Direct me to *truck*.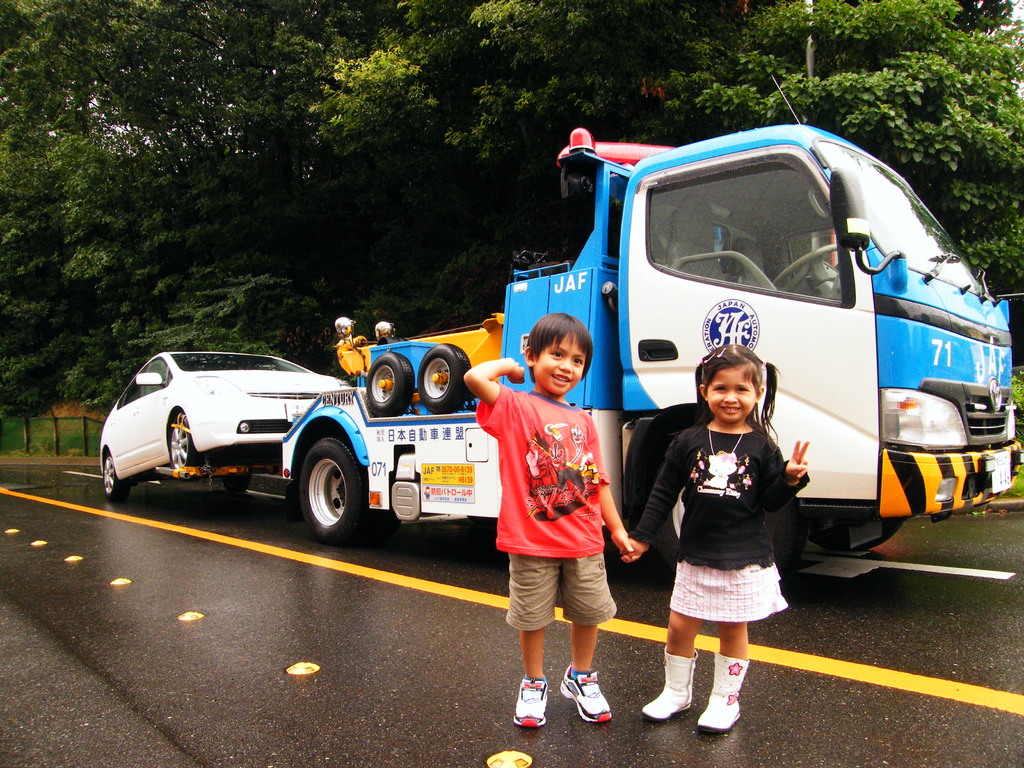
Direction: rect(276, 68, 1023, 574).
